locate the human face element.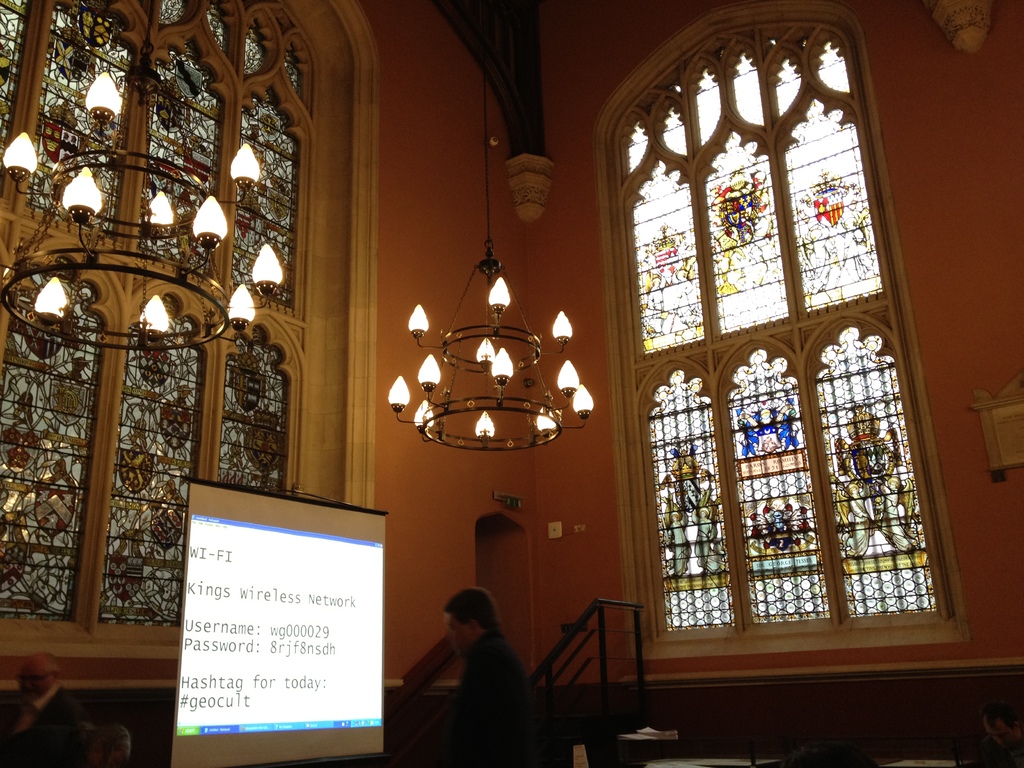
Element bbox: locate(445, 611, 465, 647).
